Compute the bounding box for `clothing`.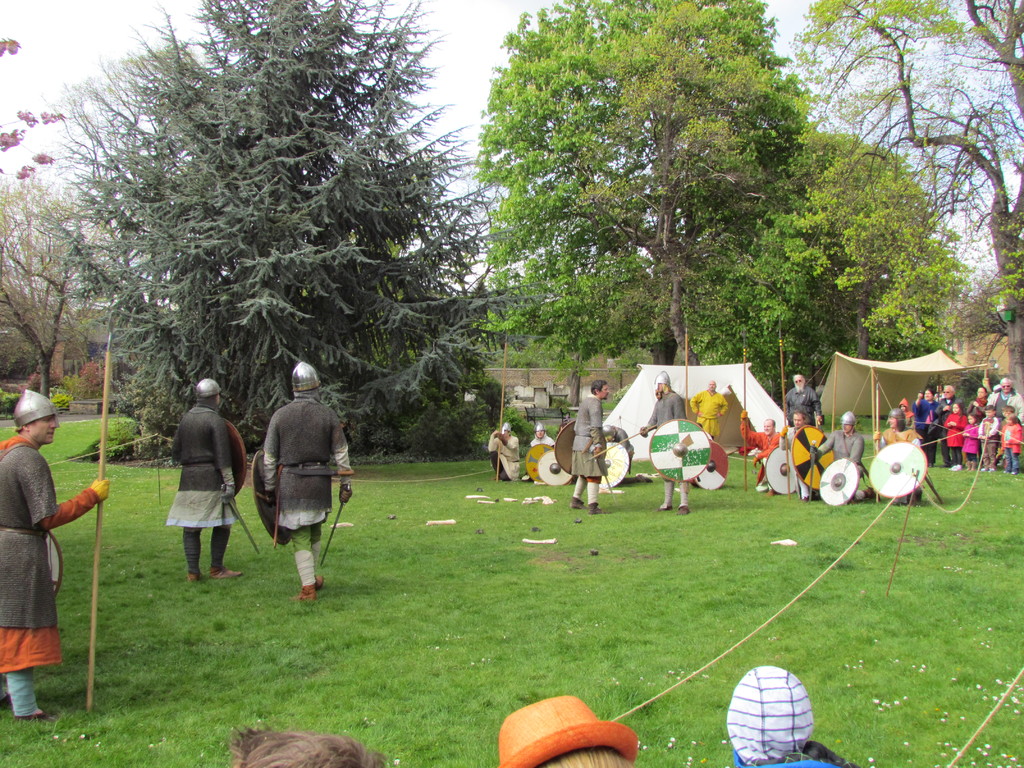
488:429:524:481.
